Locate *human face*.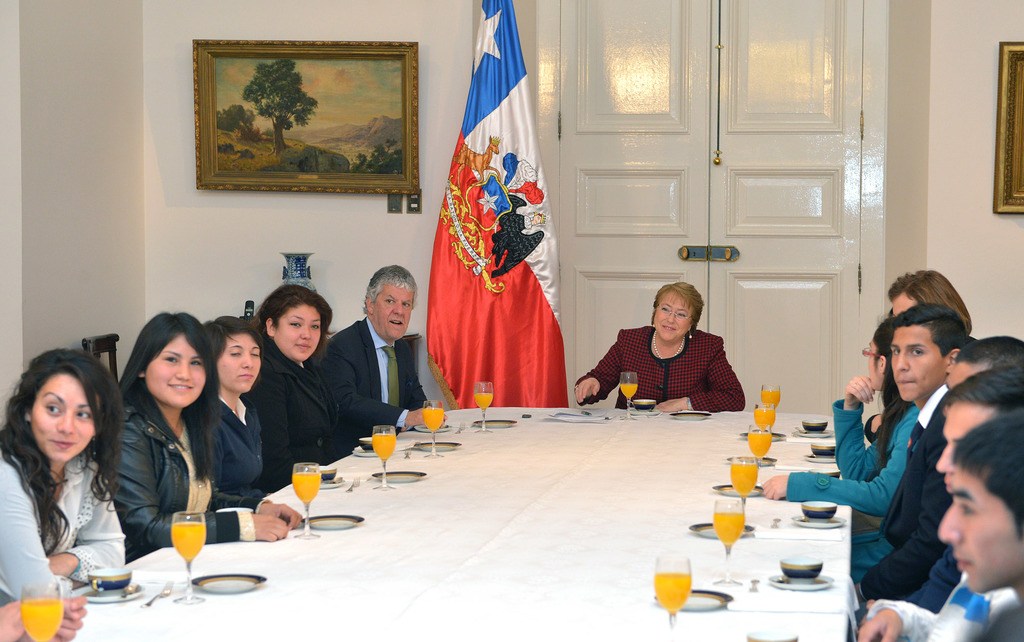
Bounding box: bbox(653, 294, 688, 342).
